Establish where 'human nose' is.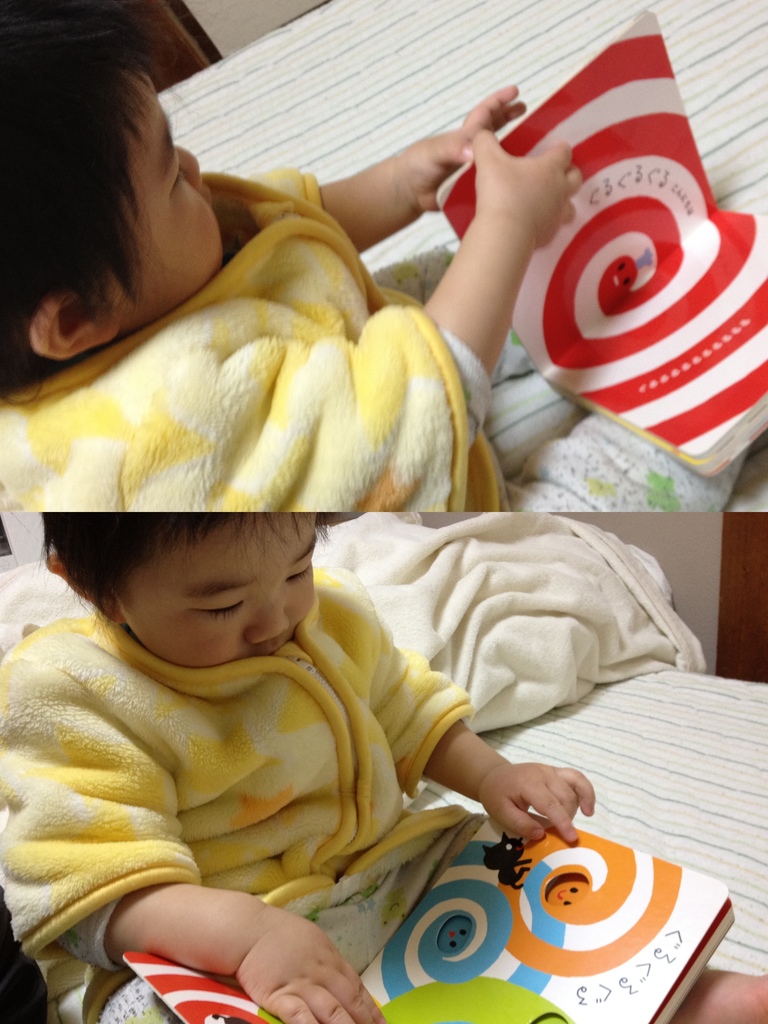
Established at rect(247, 586, 292, 644).
